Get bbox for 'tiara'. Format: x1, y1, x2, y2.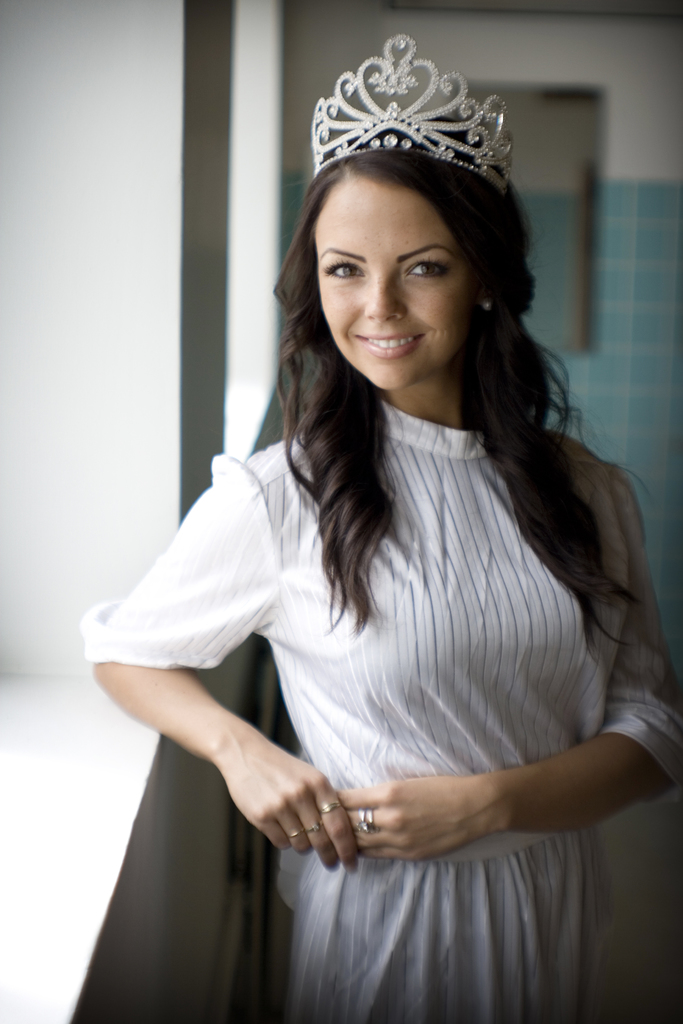
313, 33, 513, 192.
